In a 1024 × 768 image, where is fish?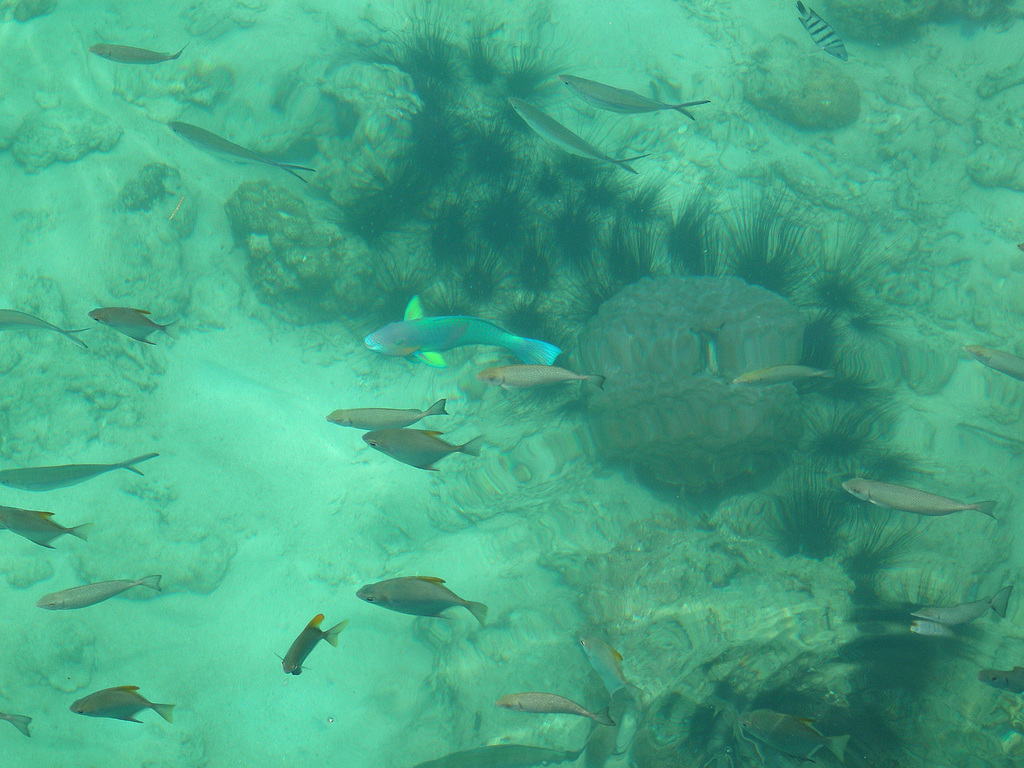
843, 479, 1002, 522.
